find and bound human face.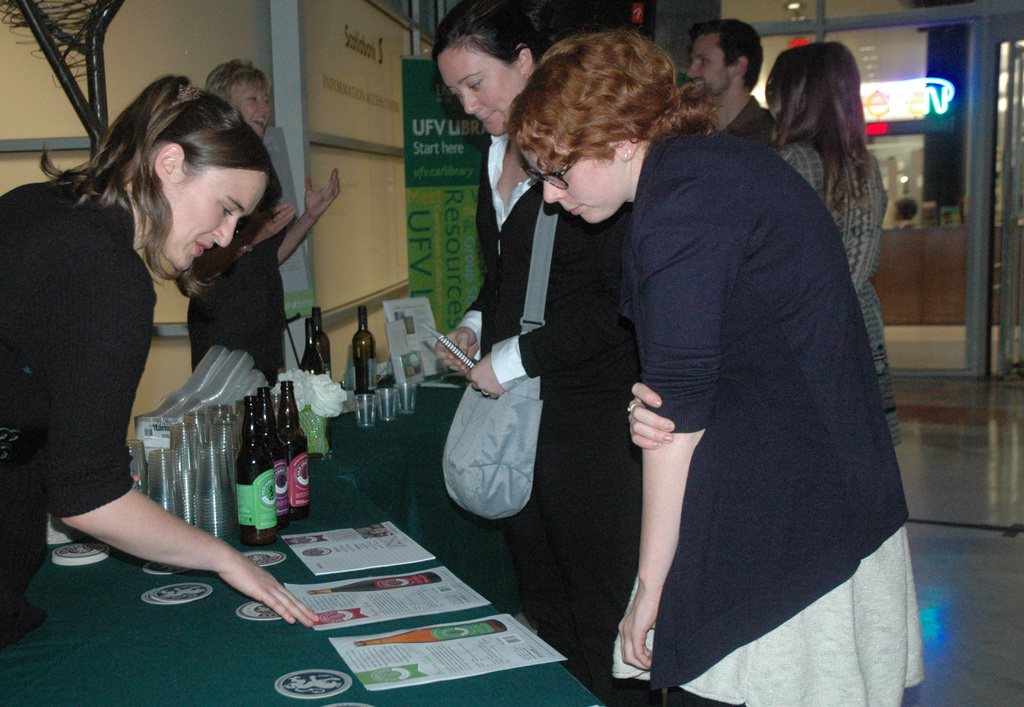
Bound: x1=531, y1=145, x2=623, y2=228.
